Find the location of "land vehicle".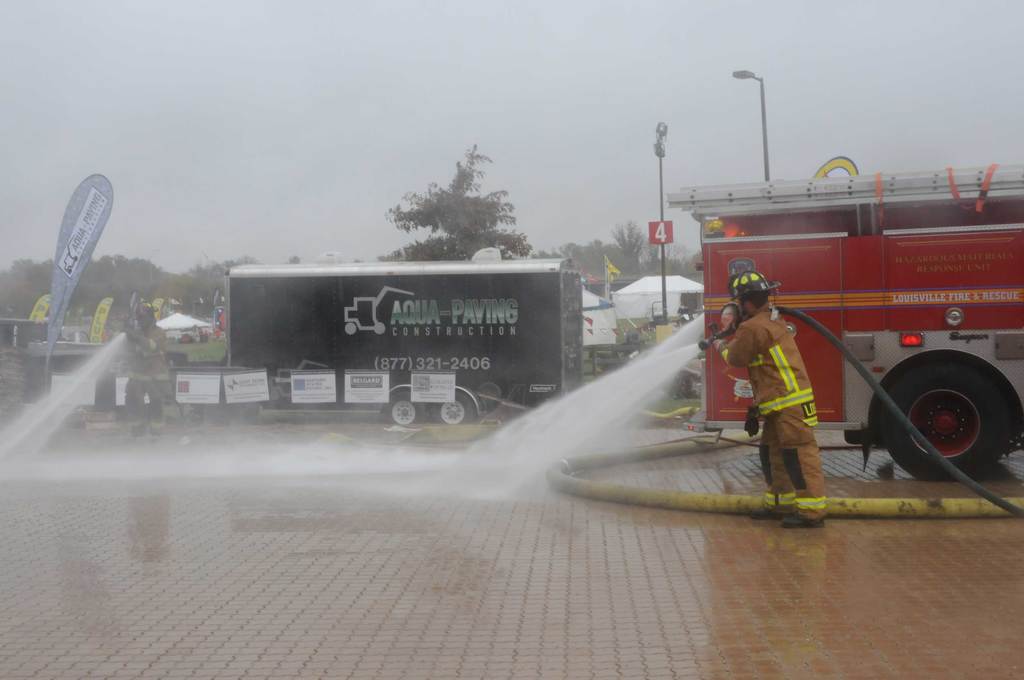
Location: 230/255/582/426.
